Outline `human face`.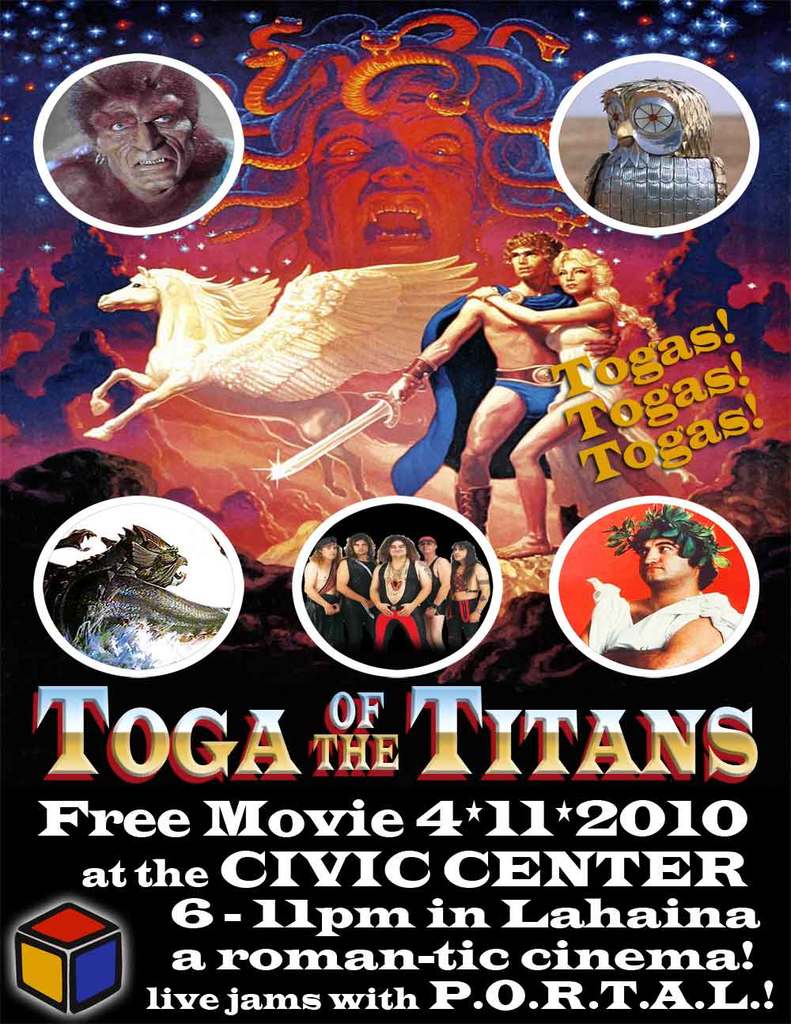
Outline: pyautogui.locateOnScreen(638, 533, 694, 586).
